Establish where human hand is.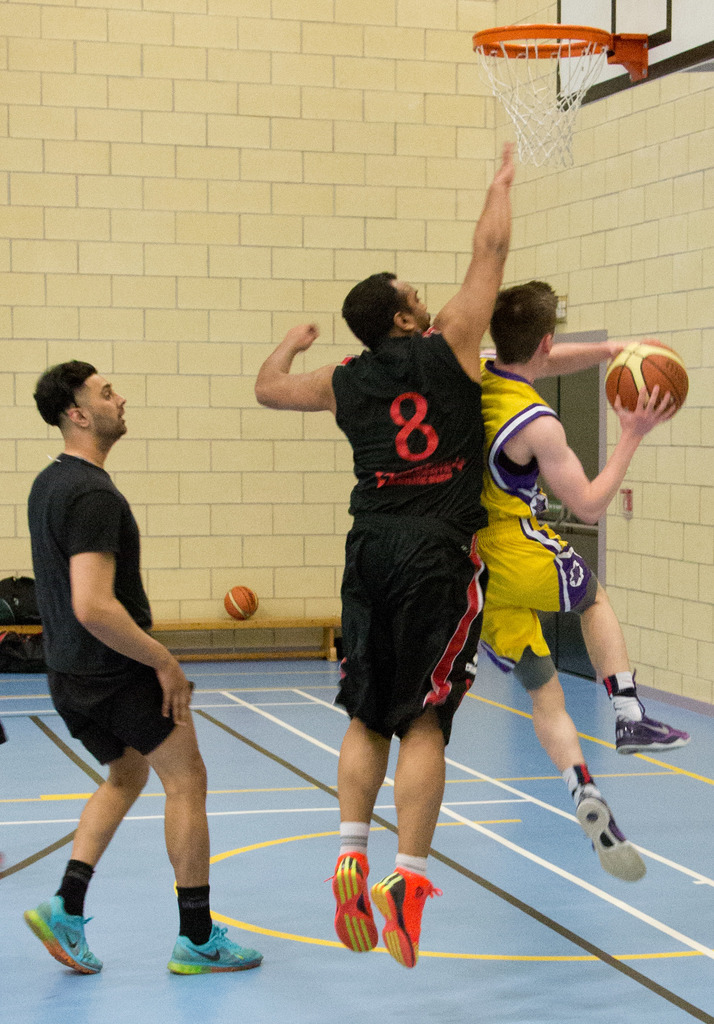
Established at rect(609, 384, 677, 438).
